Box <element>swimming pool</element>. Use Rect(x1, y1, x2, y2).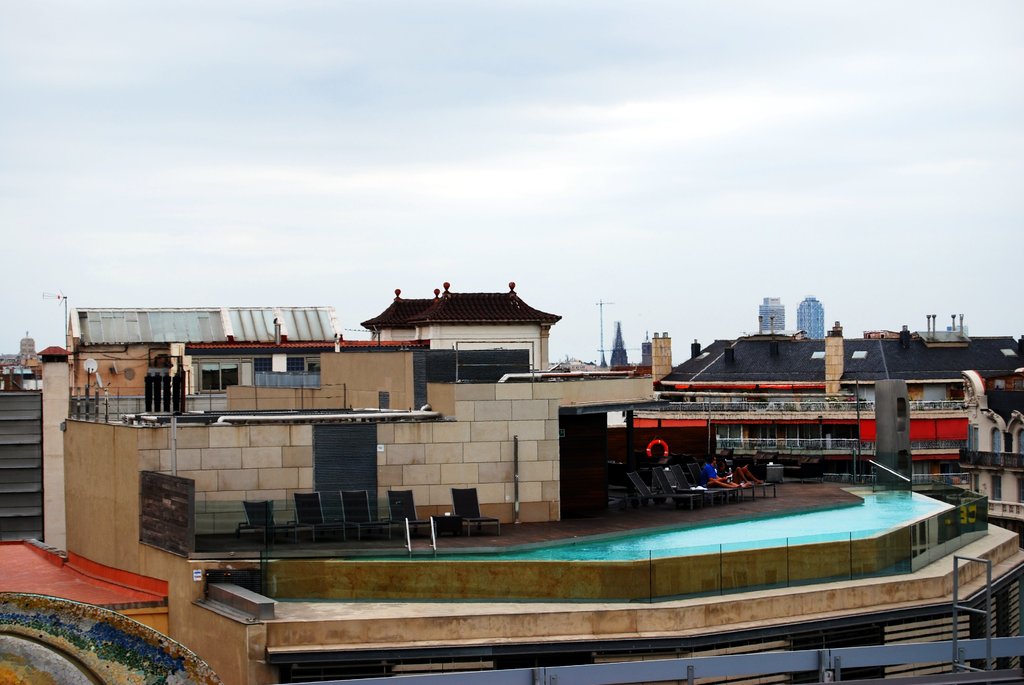
Rect(321, 486, 955, 562).
